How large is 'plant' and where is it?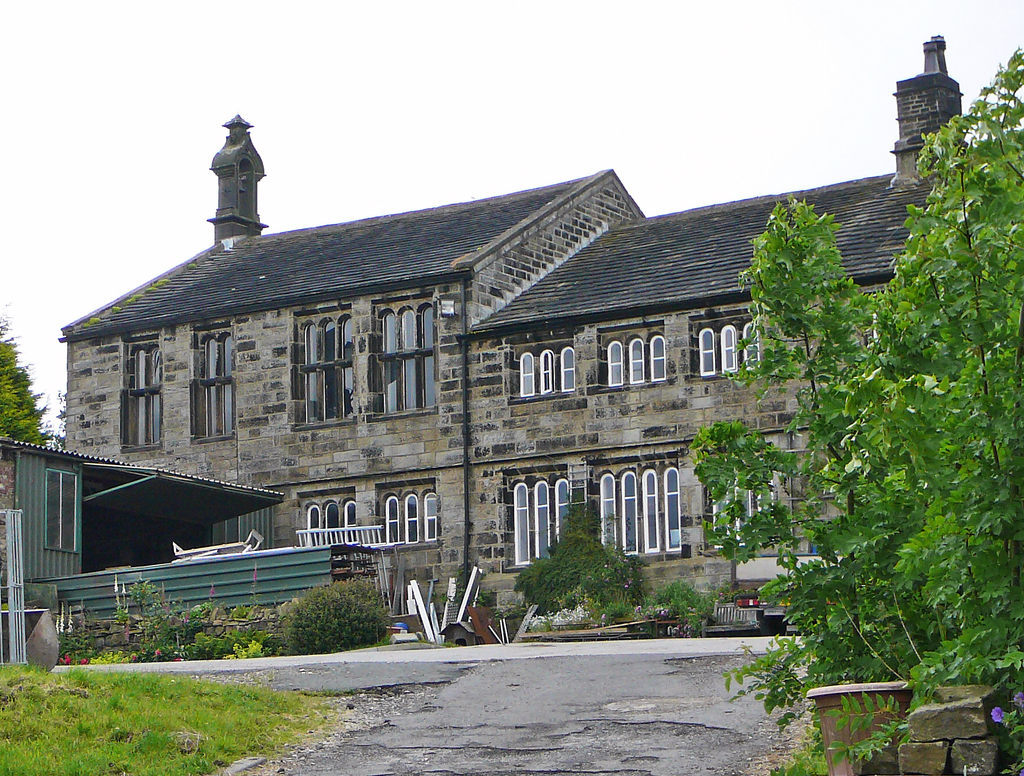
Bounding box: Rect(633, 578, 729, 628).
